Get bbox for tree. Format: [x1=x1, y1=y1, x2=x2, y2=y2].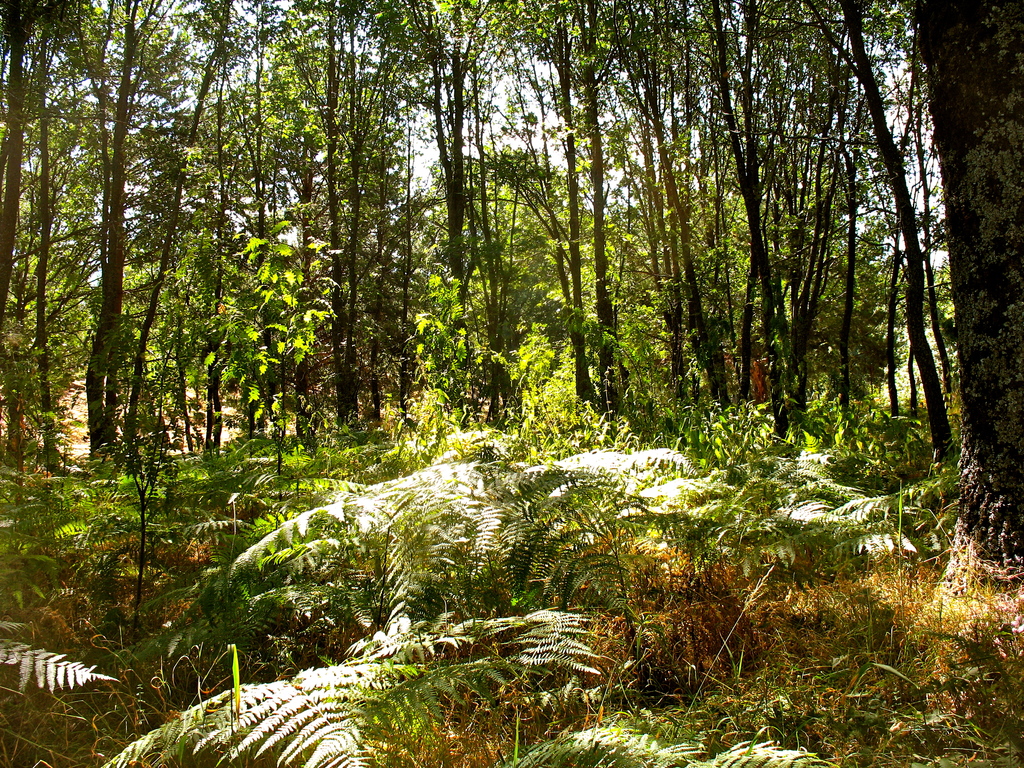
[x1=449, y1=0, x2=647, y2=415].
